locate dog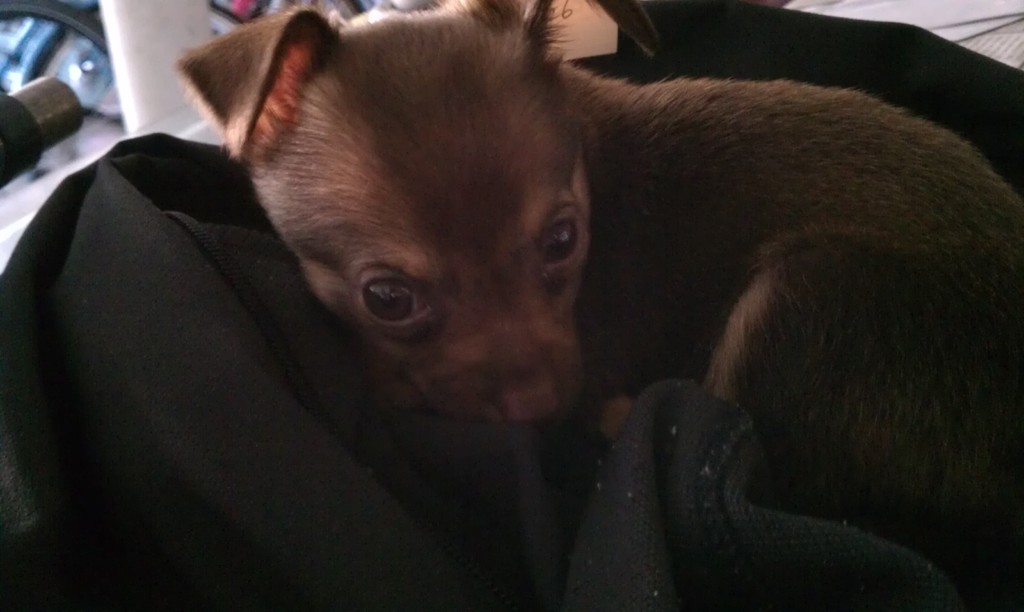
173:0:1023:611
